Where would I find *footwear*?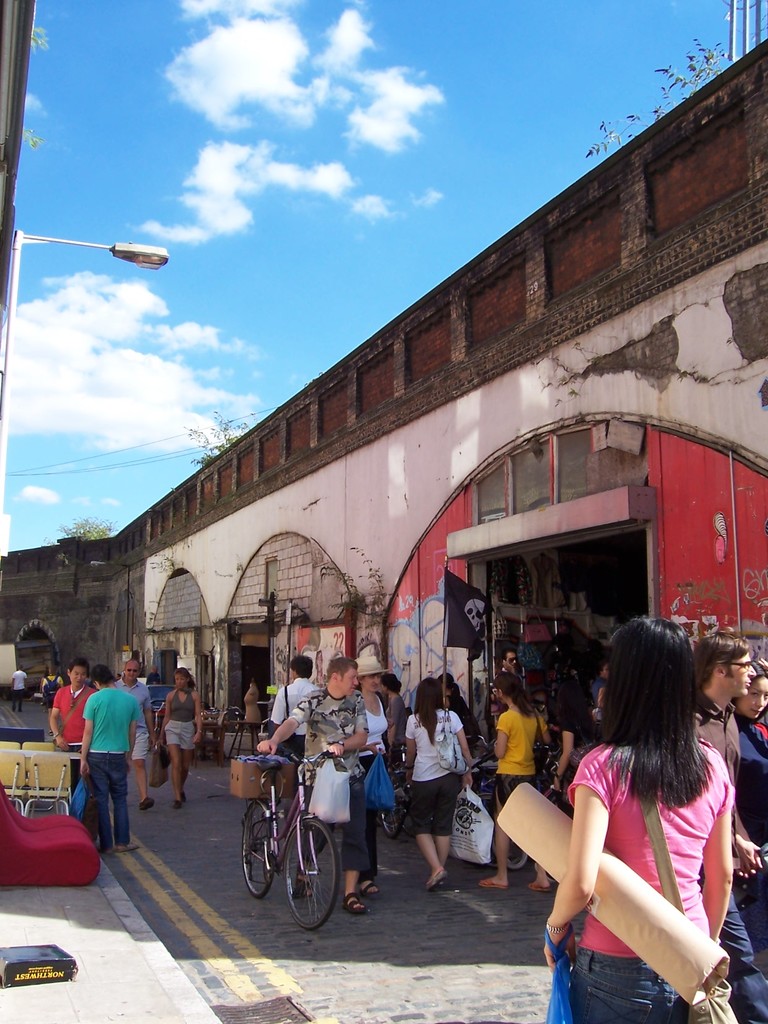
At [300, 875, 316, 901].
